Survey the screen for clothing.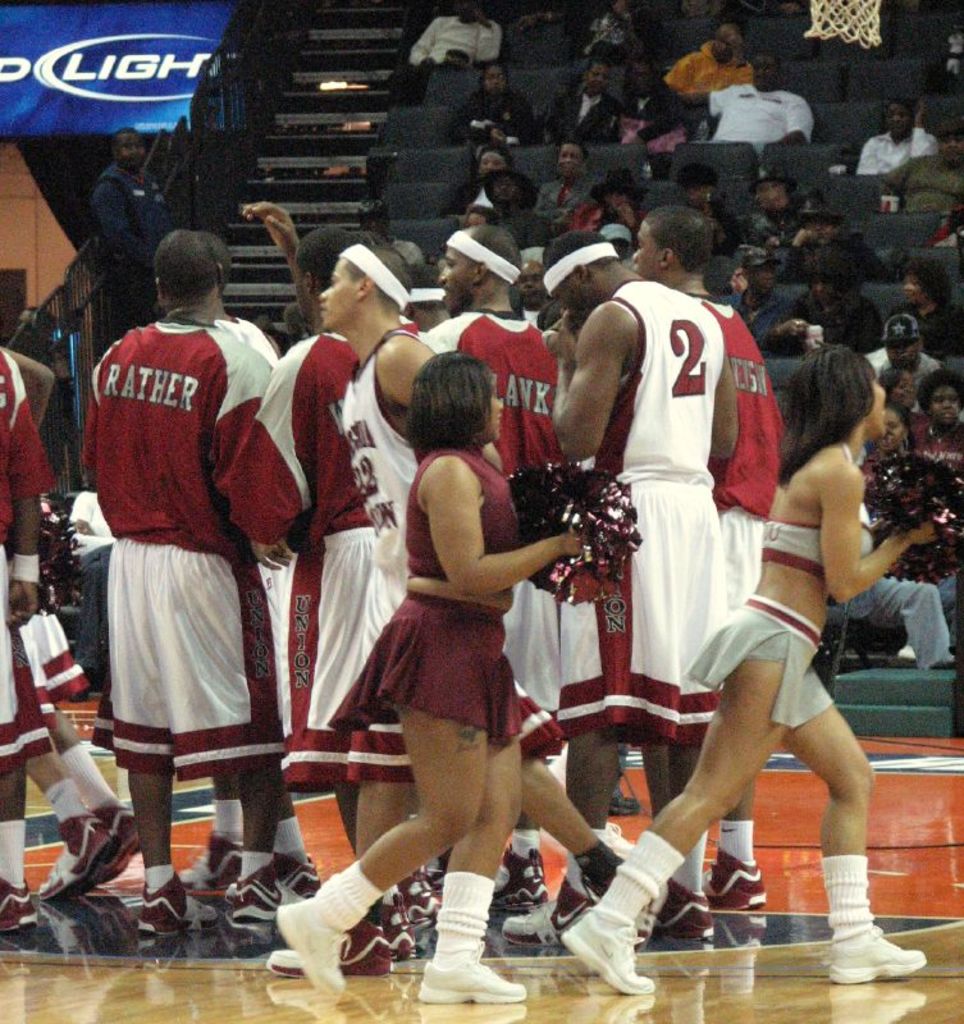
Survey found: (x1=659, y1=481, x2=892, y2=746).
